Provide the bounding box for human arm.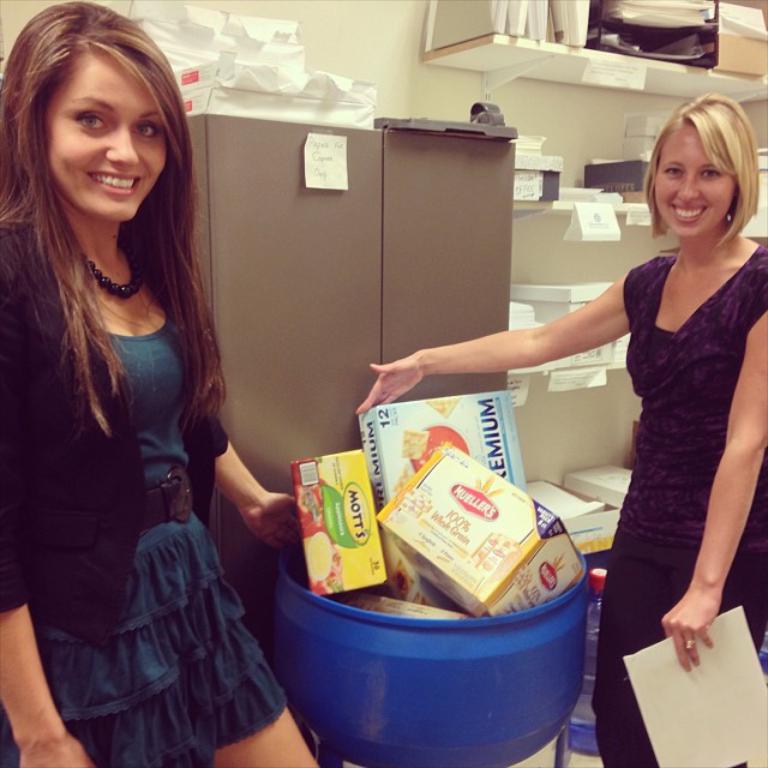
BBox(191, 331, 306, 554).
